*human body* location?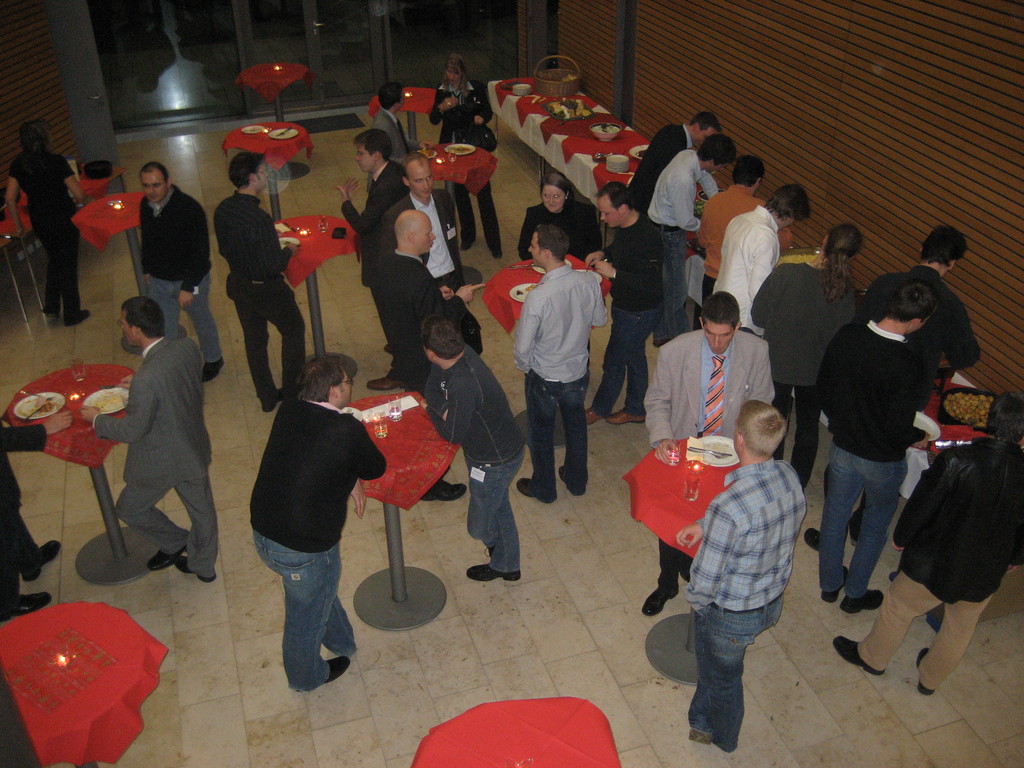
[516,170,608,255]
